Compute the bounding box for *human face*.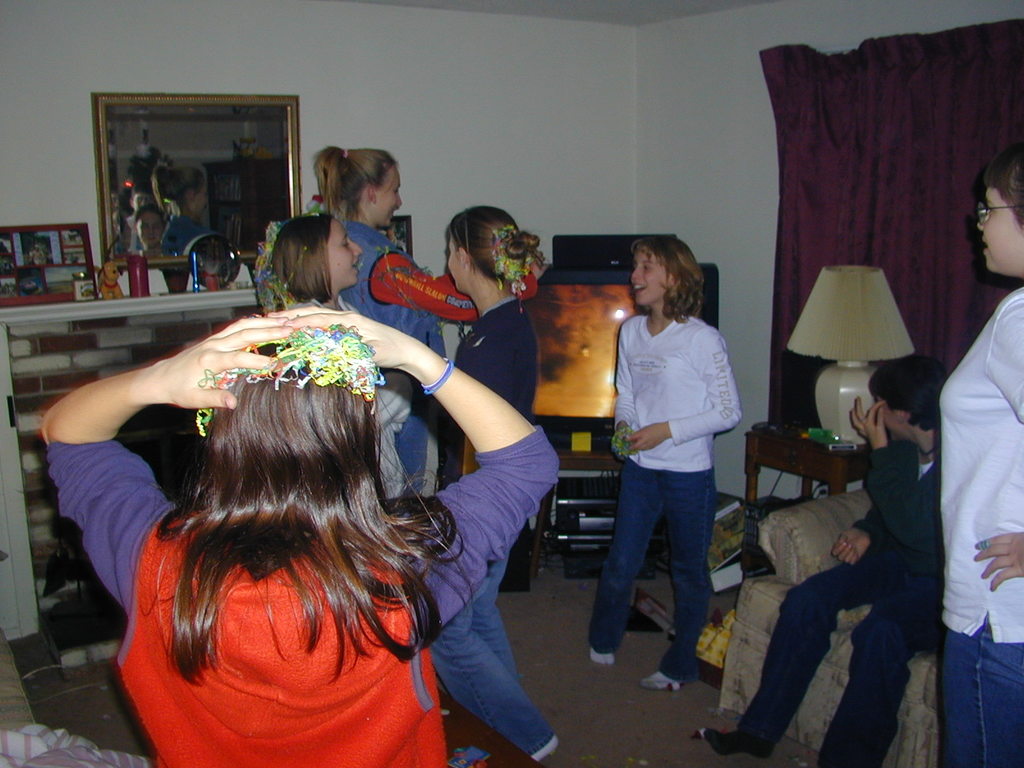
left=444, top=239, right=466, bottom=296.
